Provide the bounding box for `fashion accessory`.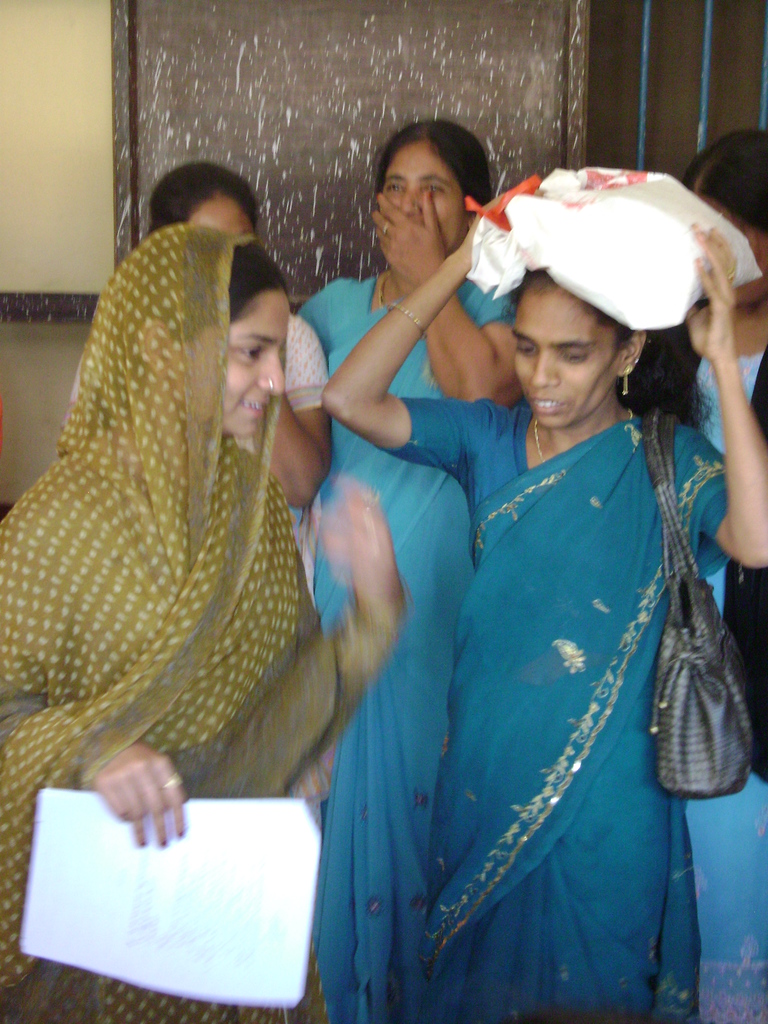
box(650, 405, 760, 794).
